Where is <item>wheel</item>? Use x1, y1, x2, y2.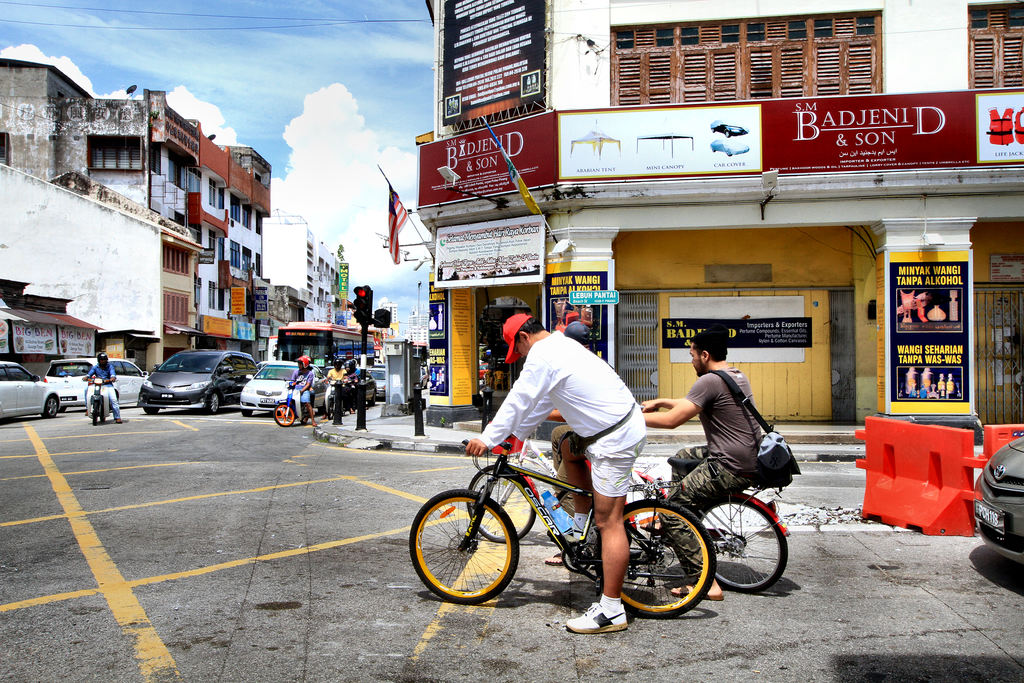
204, 391, 220, 413.
